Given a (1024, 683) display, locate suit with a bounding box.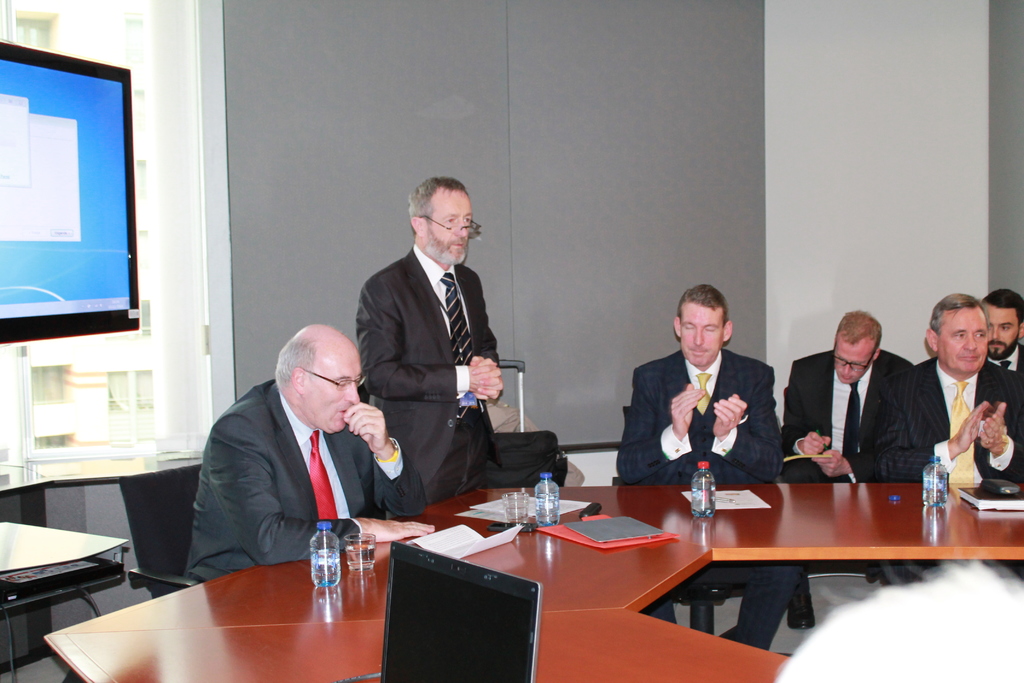
Located: Rect(613, 349, 788, 646).
